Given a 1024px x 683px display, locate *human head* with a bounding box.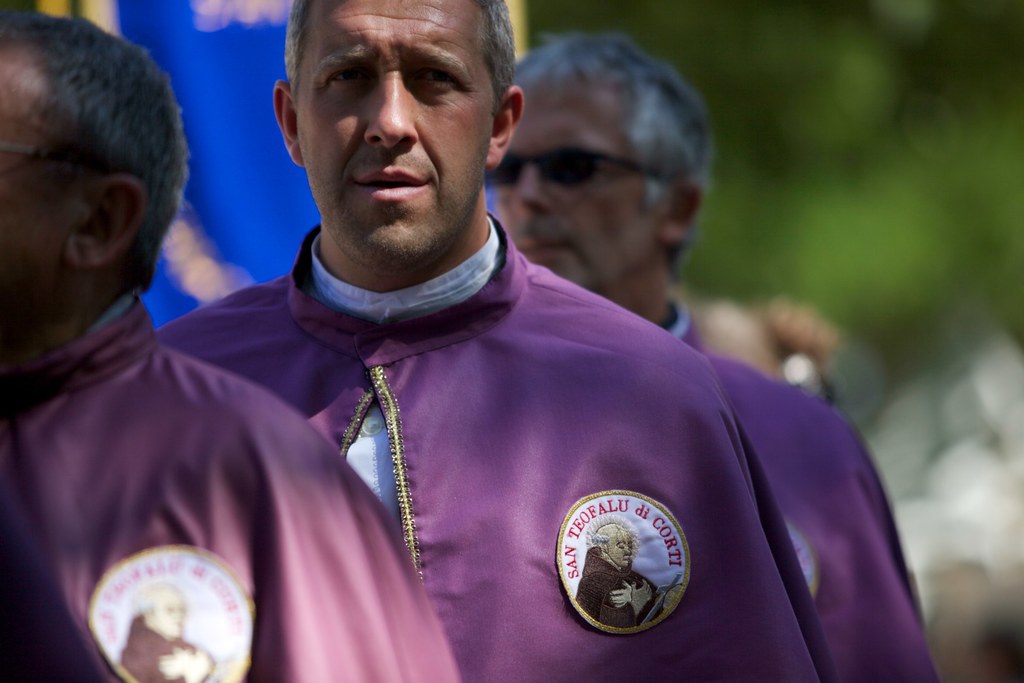
Located: 268, 0, 513, 218.
